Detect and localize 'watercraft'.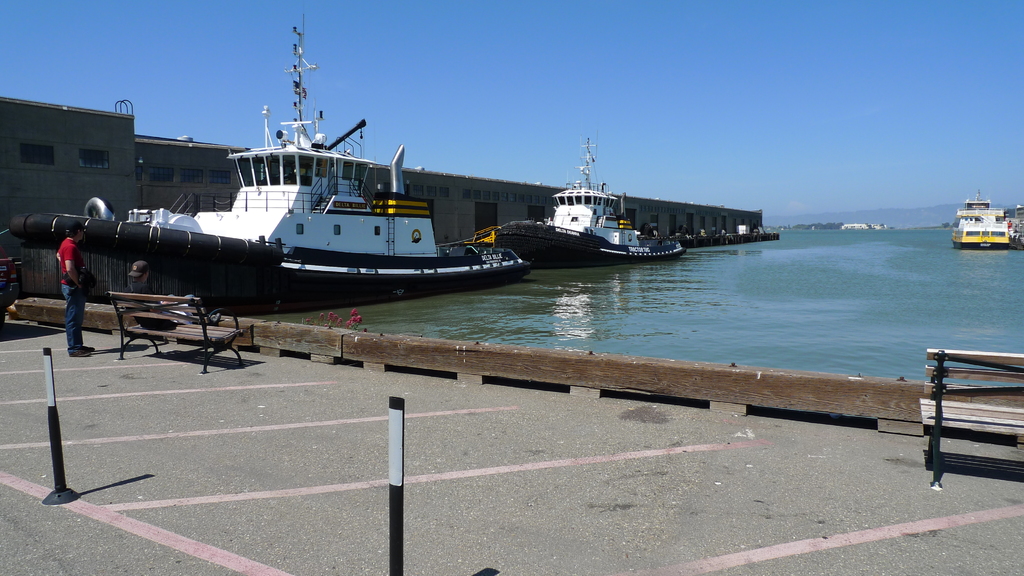
Localized at 953/185/1016/241.
